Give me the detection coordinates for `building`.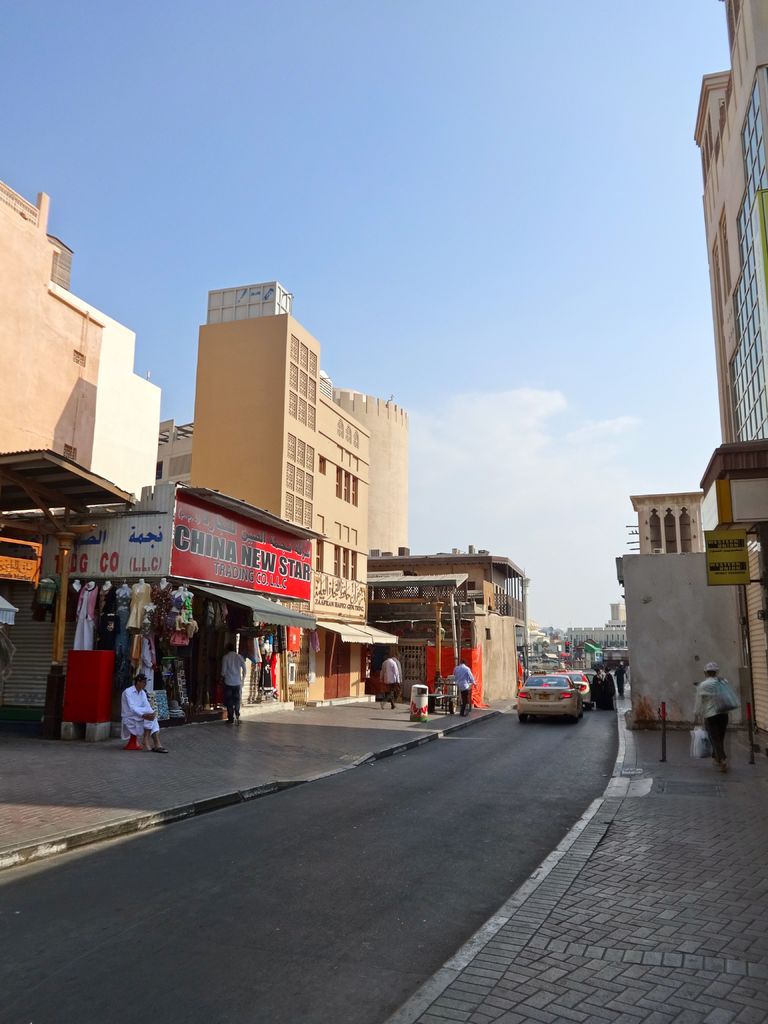
(x1=691, y1=0, x2=767, y2=738).
